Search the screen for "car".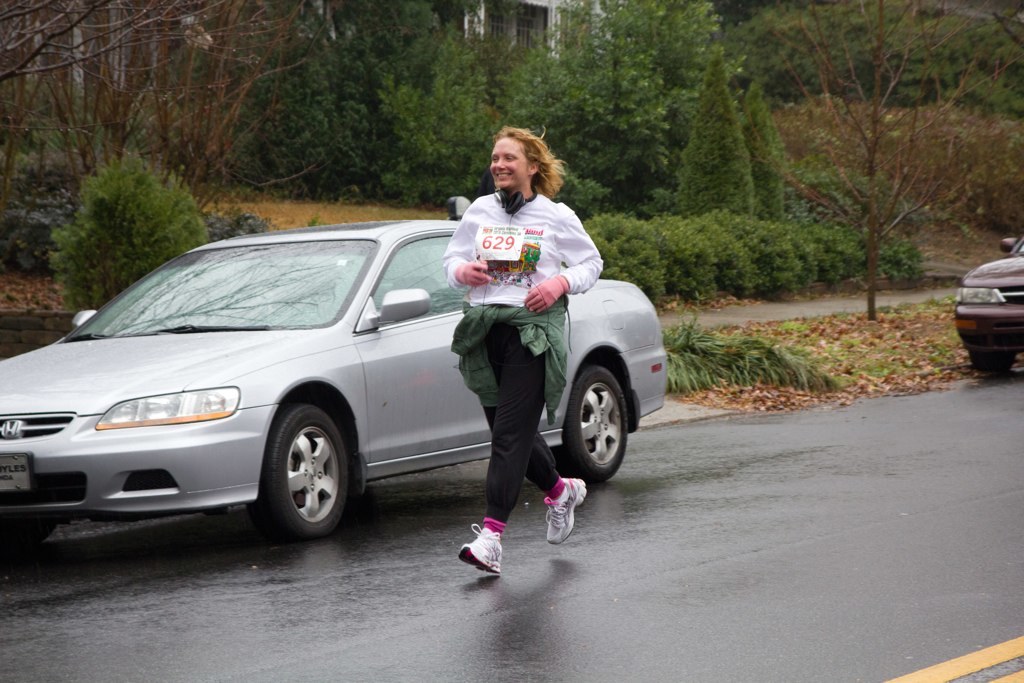
Found at 946, 232, 1023, 380.
